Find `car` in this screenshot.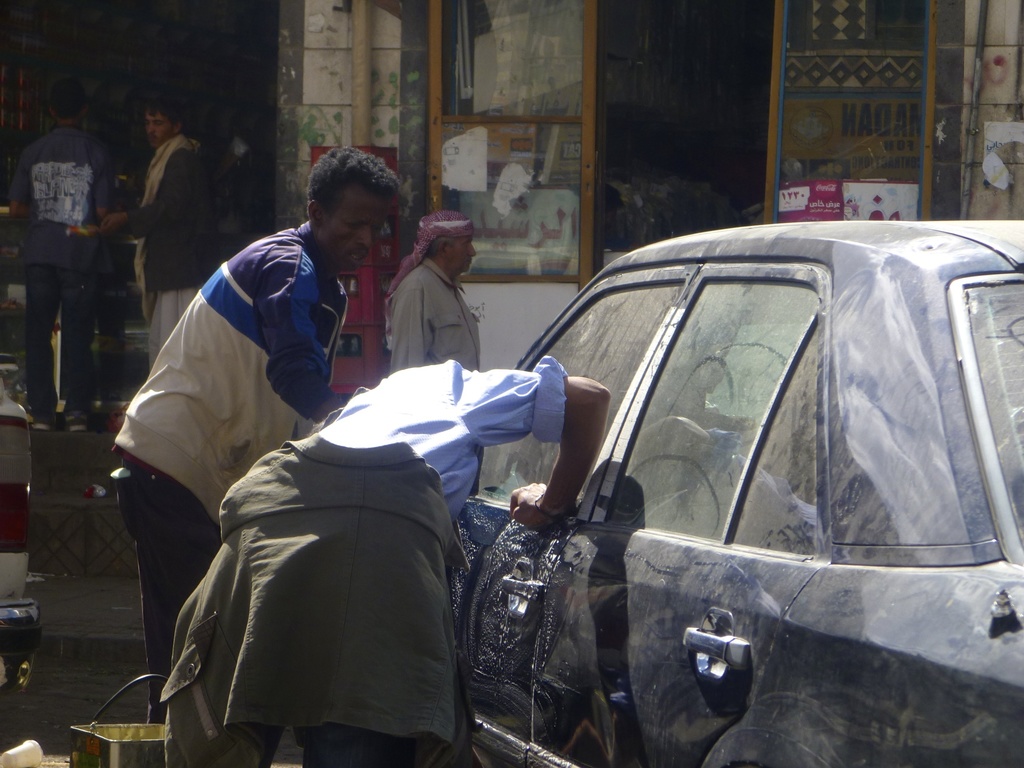
The bounding box for `car` is x1=476, y1=214, x2=1022, y2=767.
